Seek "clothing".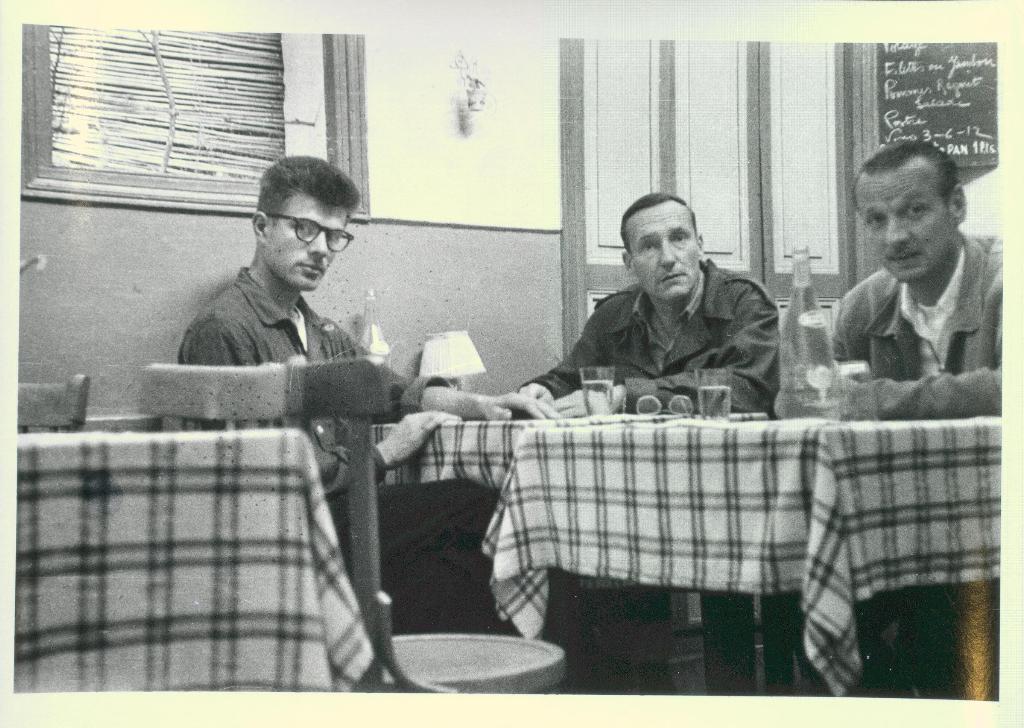
{"left": 177, "top": 261, "right": 428, "bottom": 508}.
